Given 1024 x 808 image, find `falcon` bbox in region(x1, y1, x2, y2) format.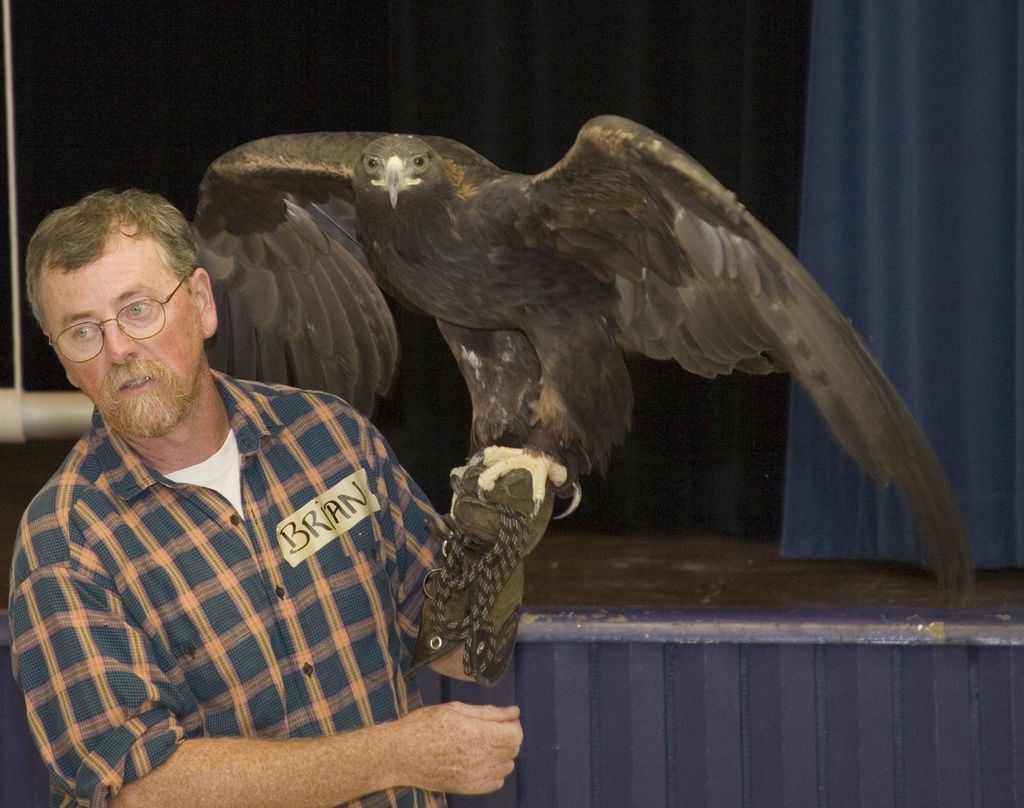
region(180, 109, 973, 606).
